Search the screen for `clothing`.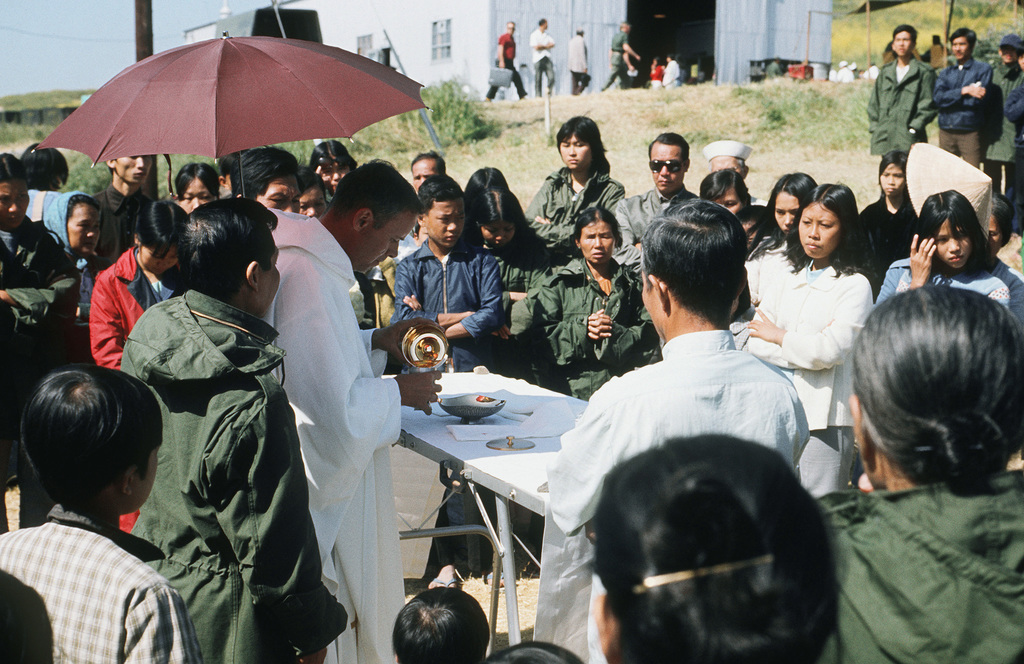
Found at (660, 59, 684, 90).
